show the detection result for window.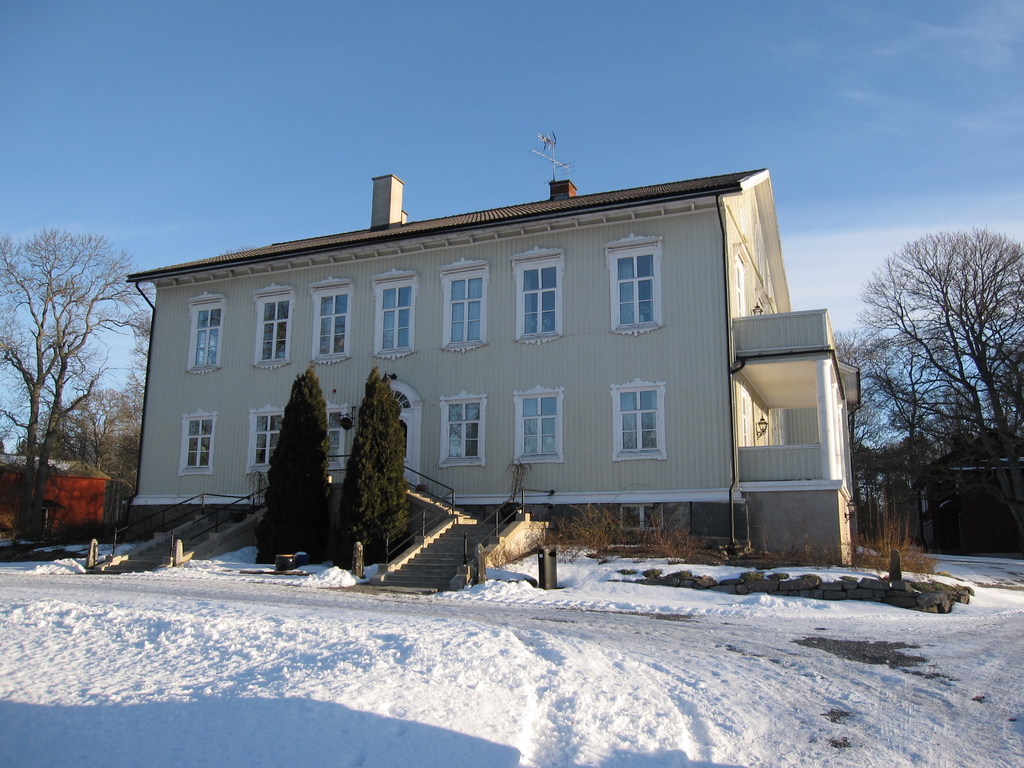
locate(371, 266, 420, 364).
